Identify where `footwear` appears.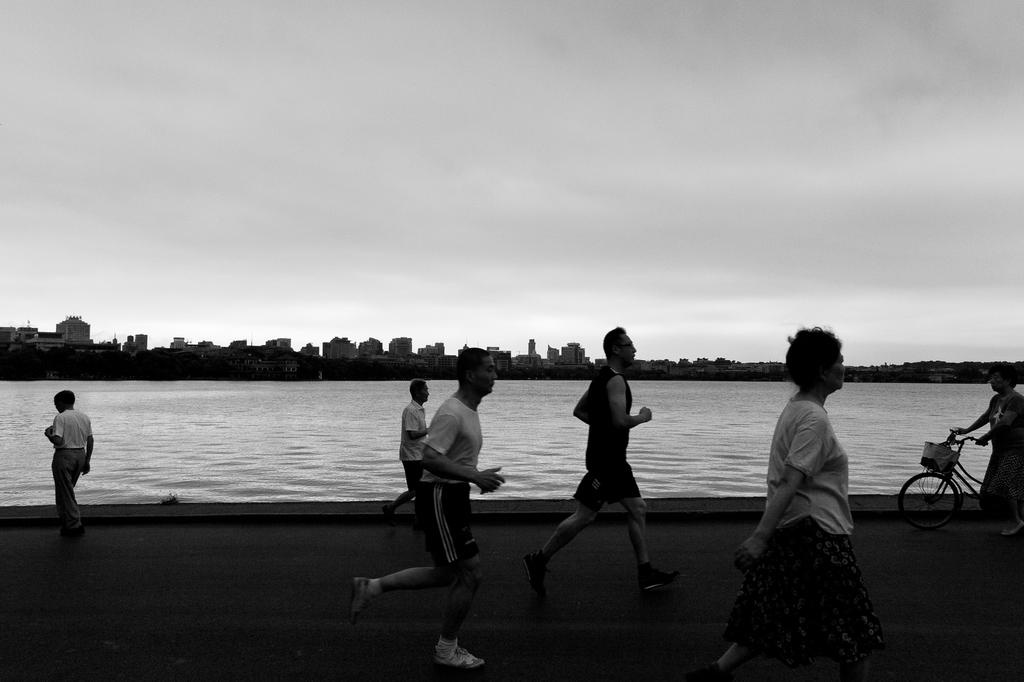
Appears at [58, 534, 76, 561].
